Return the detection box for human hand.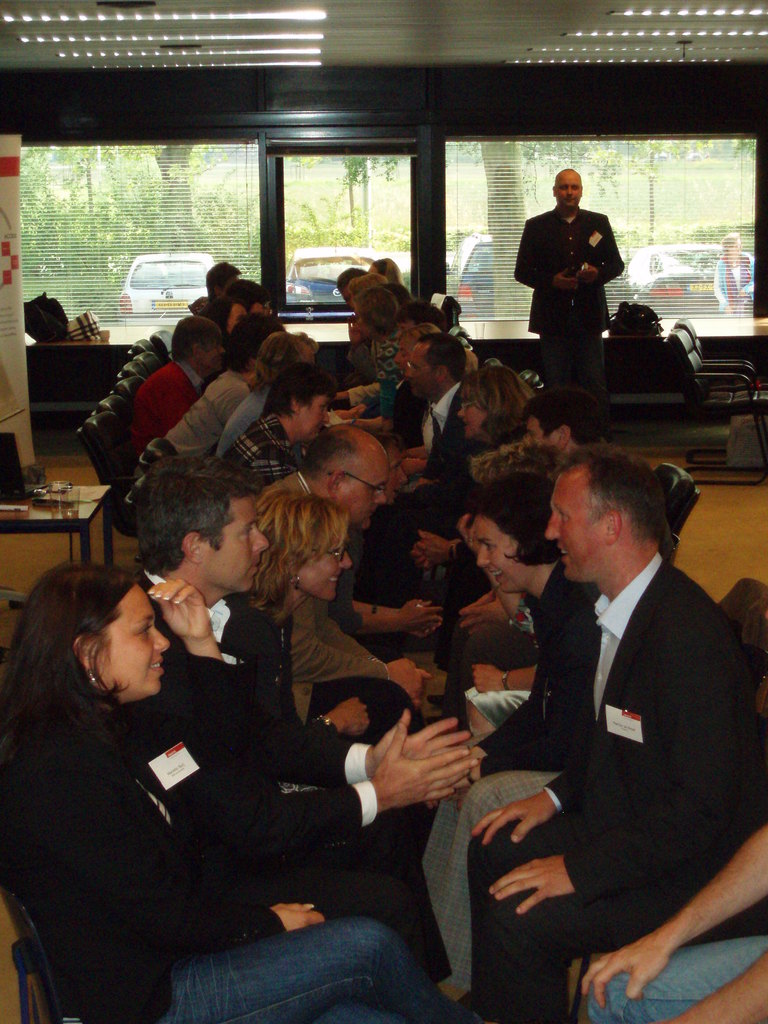
rect(408, 597, 443, 639).
